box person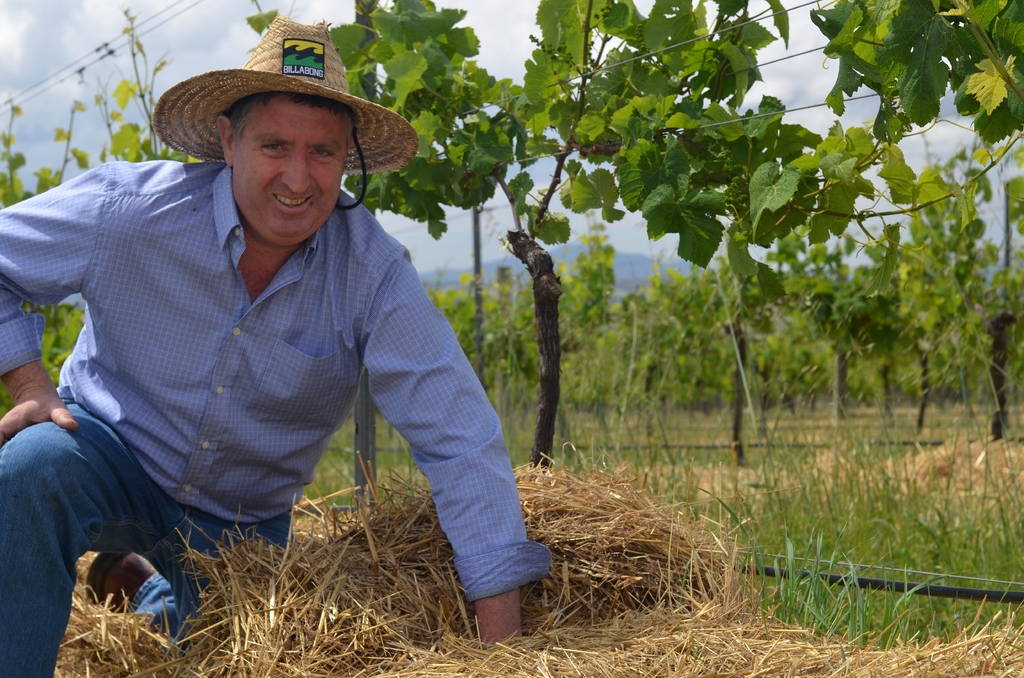
(0,8,539,677)
